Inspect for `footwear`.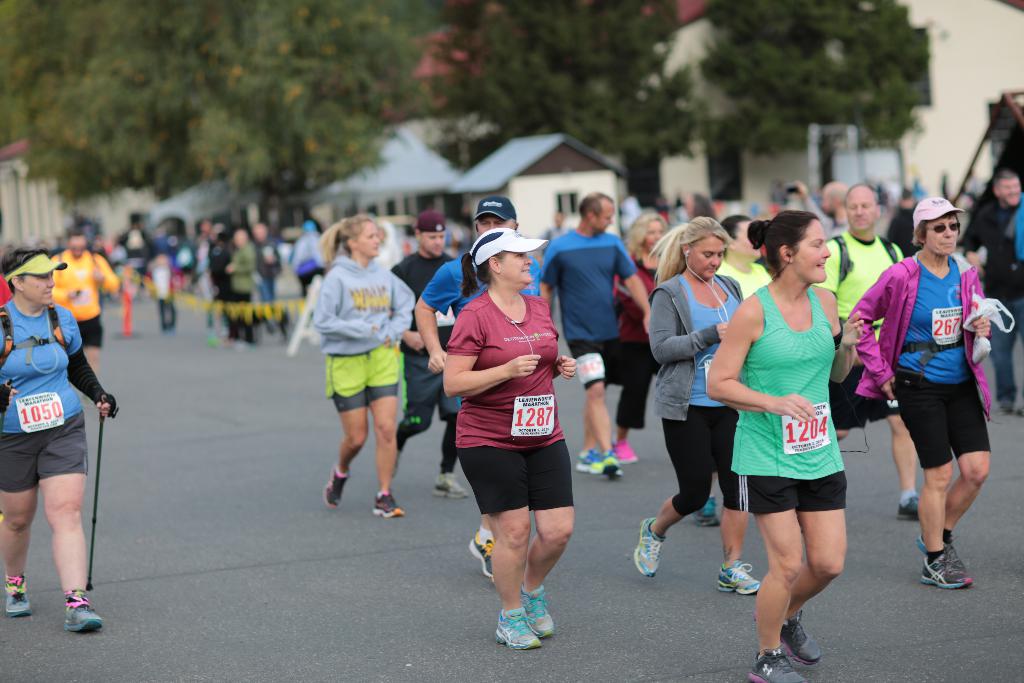
Inspection: box=[575, 445, 605, 475].
